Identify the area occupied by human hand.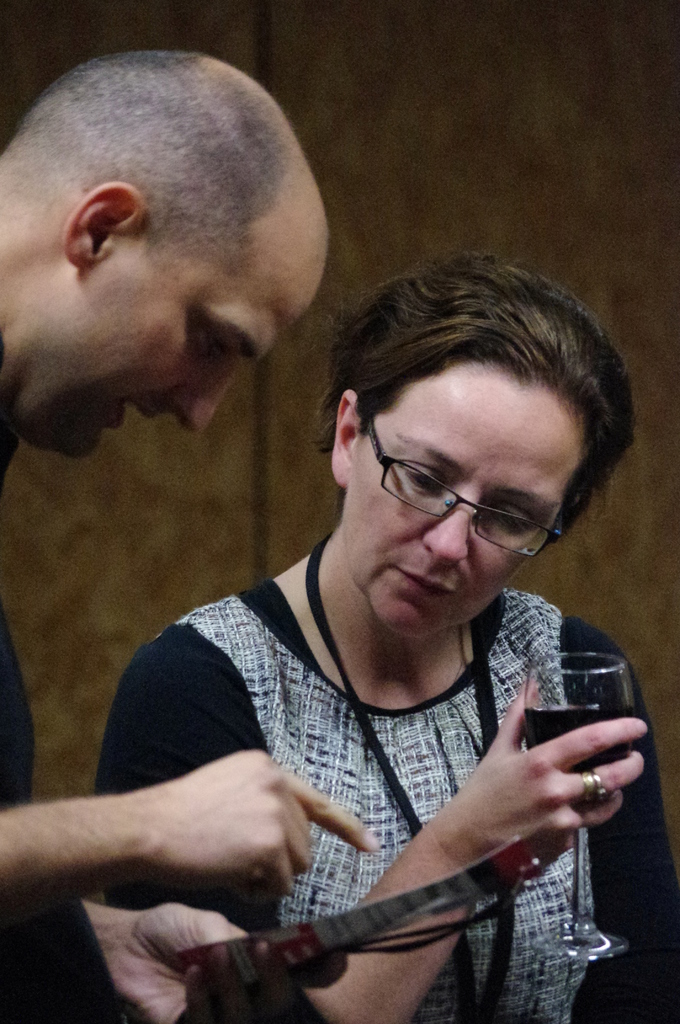
Area: Rect(139, 745, 384, 906).
